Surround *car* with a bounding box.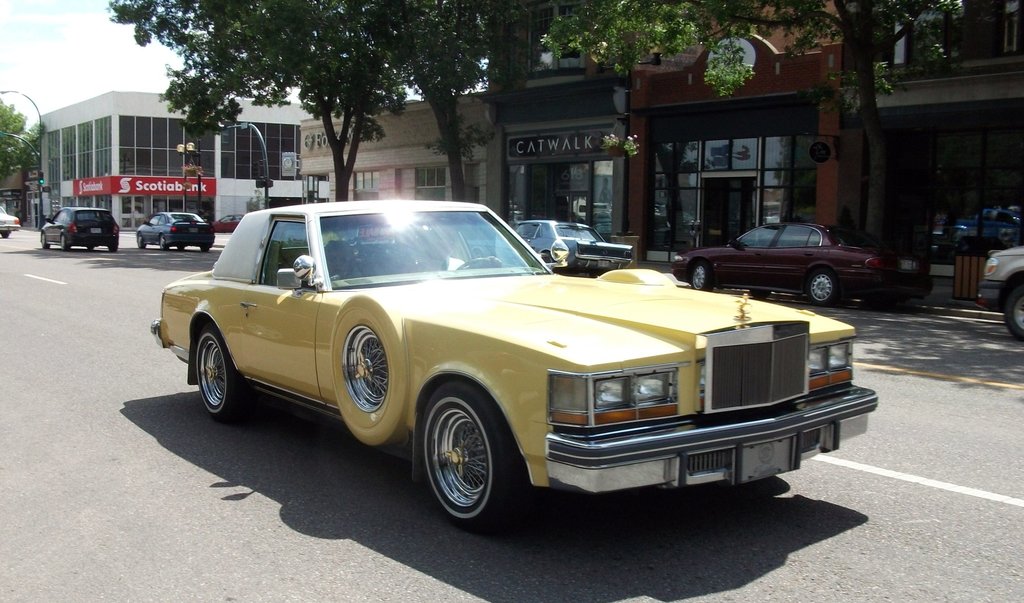
{"left": 131, "top": 210, "right": 213, "bottom": 257}.
